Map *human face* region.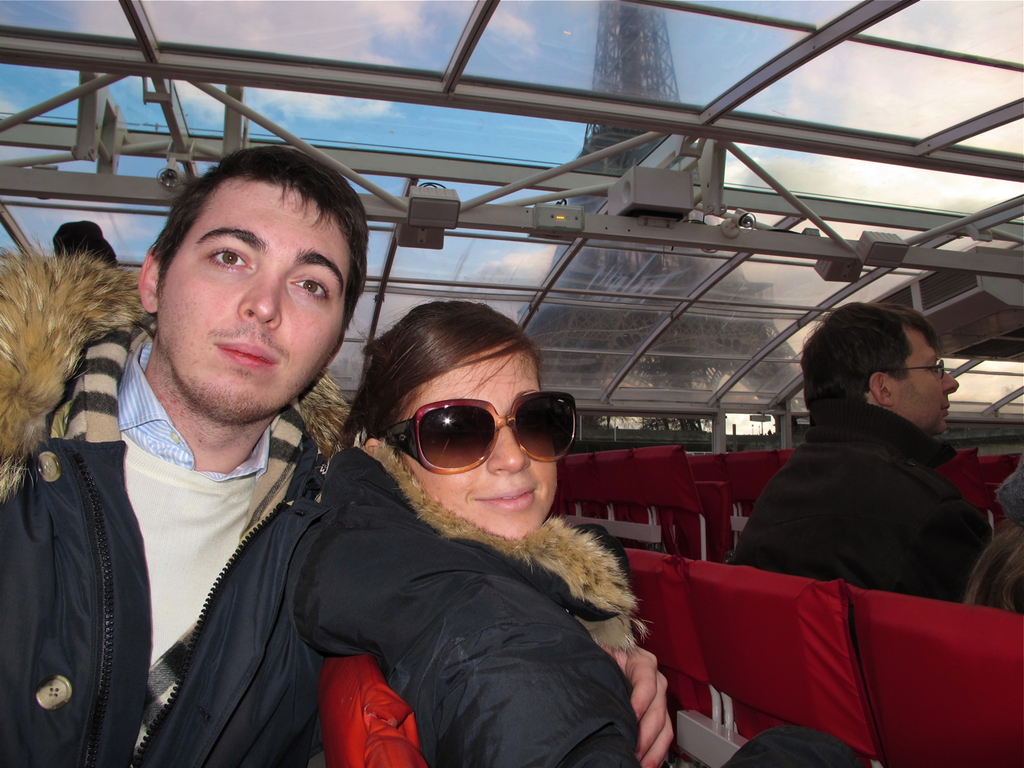
Mapped to 890:326:958:436.
